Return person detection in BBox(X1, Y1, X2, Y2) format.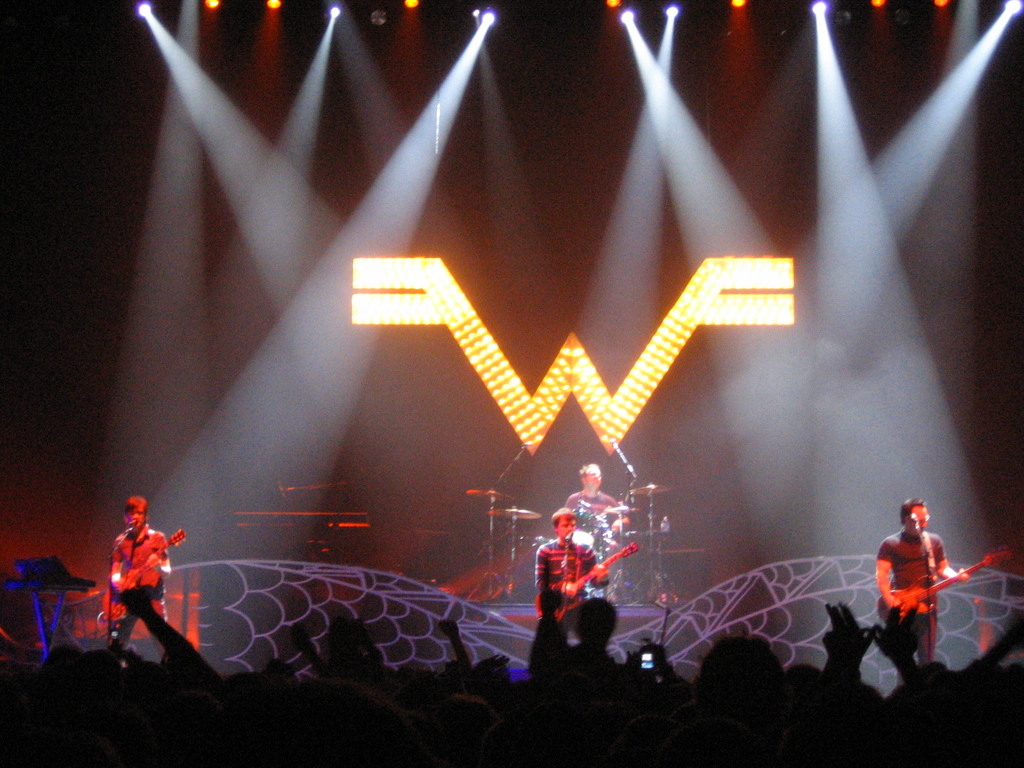
BBox(534, 512, 613, 621).
